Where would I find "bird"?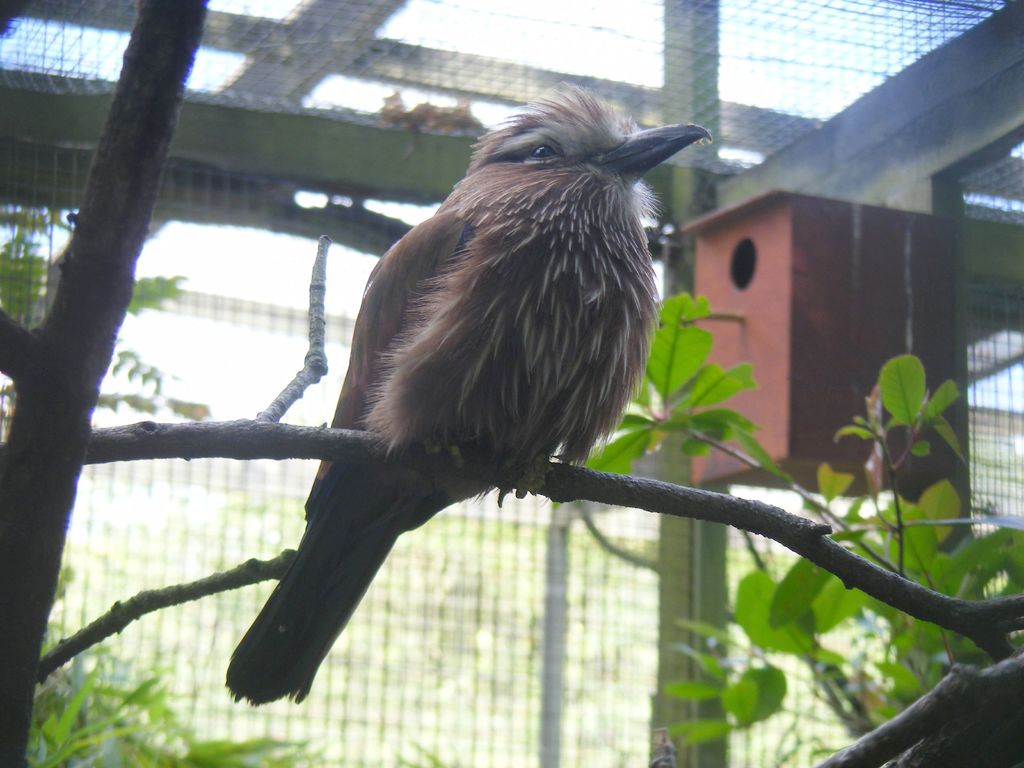
At (219, 108, 703, 681).
